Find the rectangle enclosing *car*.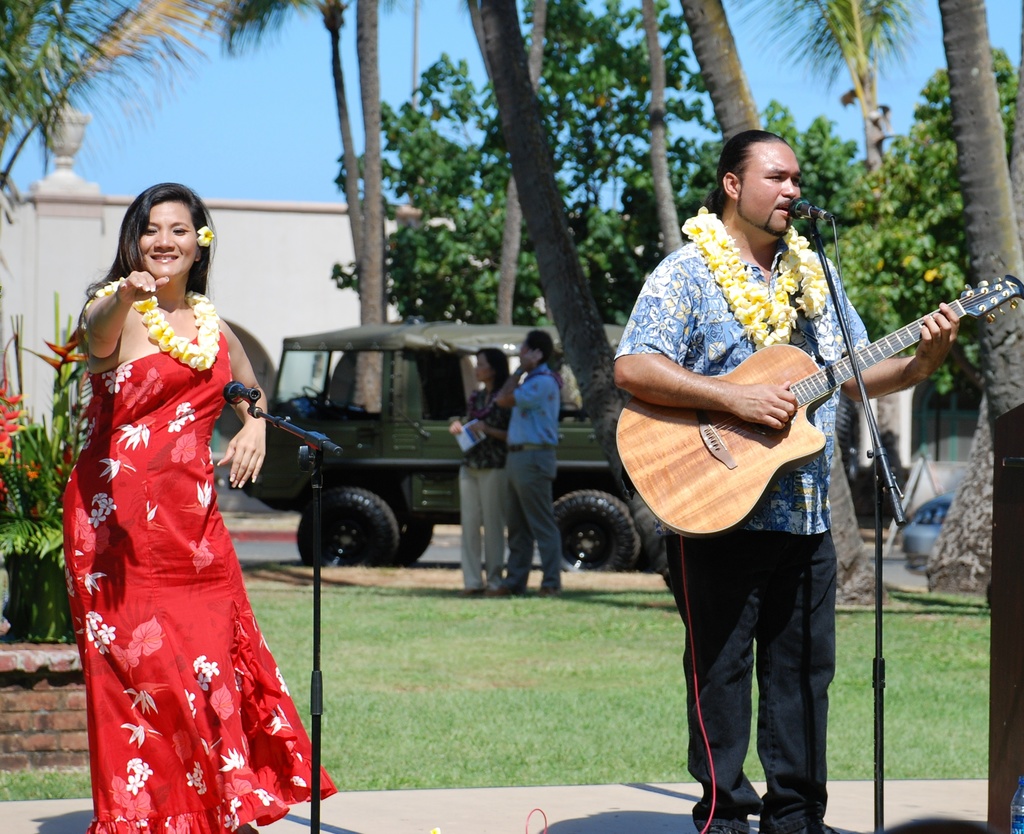
bbox(898, 491, 952, 577).
